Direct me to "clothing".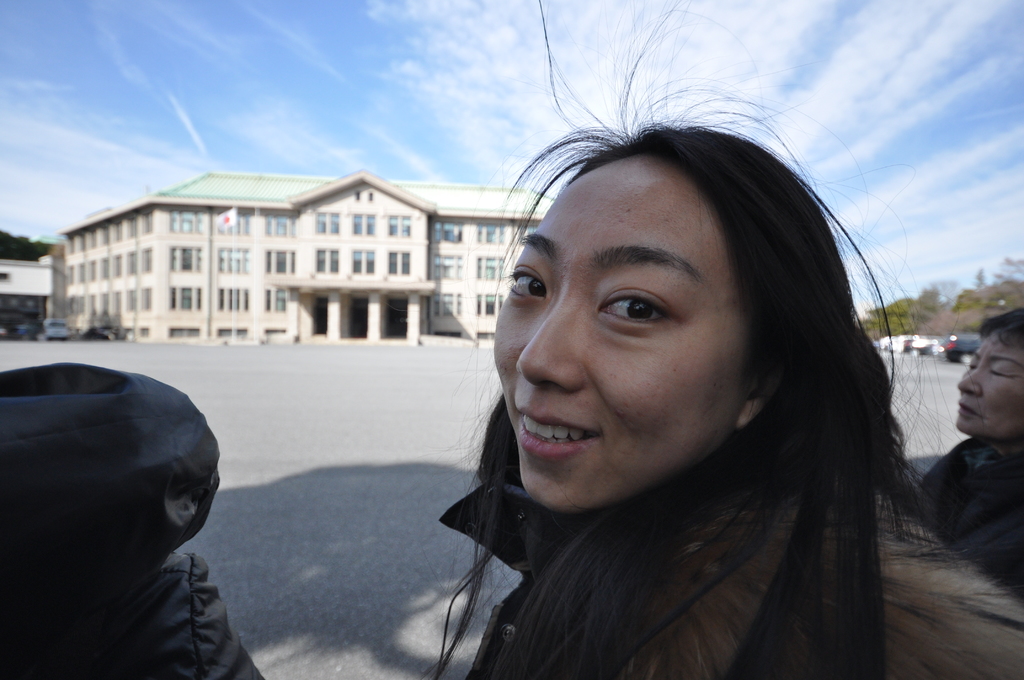
Direction: l=384, t=327, r=932, b=676.
